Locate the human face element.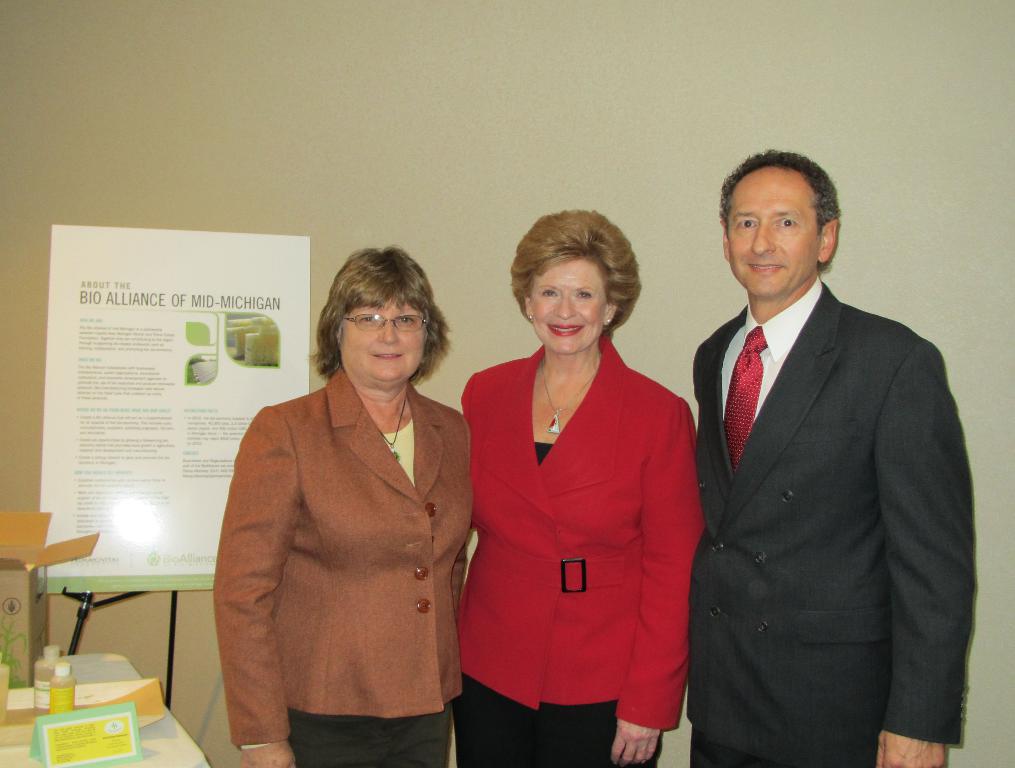
Element bbox: bbox=(532, 256, 609, 352).
